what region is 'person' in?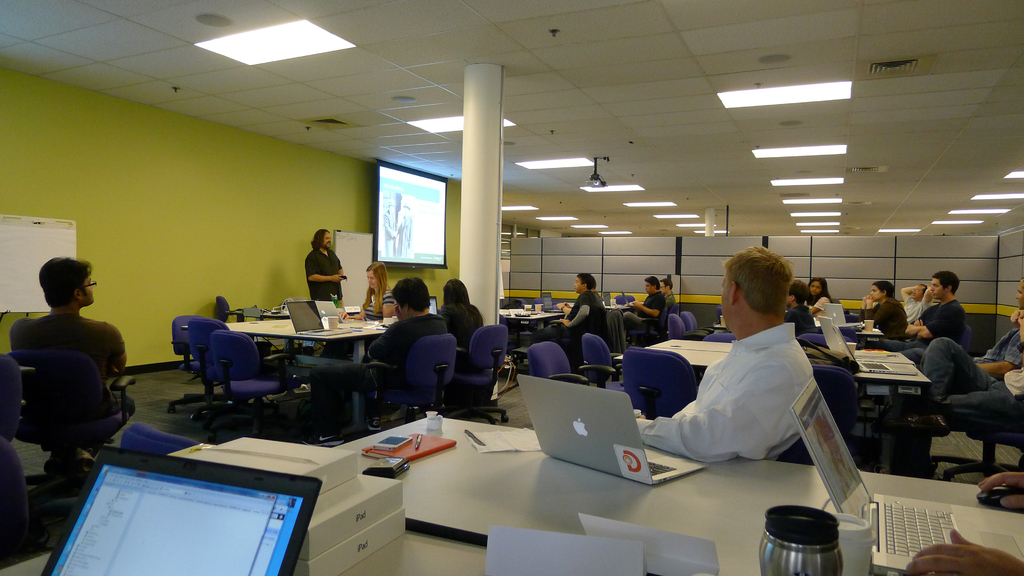
627 271 666 340.
